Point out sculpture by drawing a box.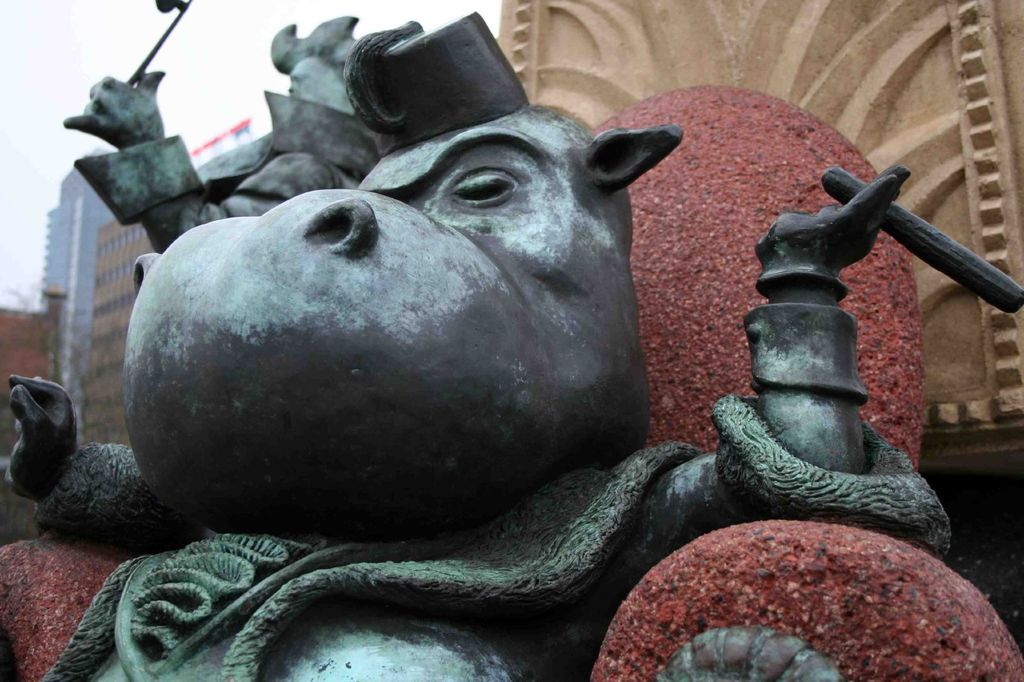
<region>20, 49, 922, 665</region>.
